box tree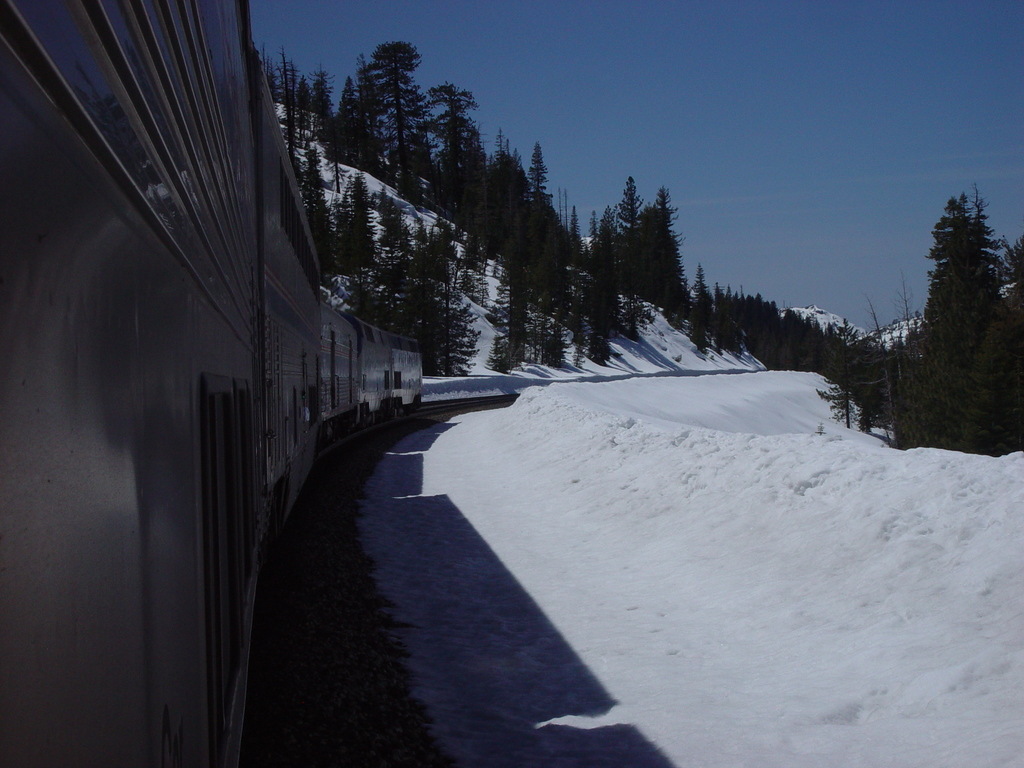
x1=765 y1=294 x2=790 y2=367
